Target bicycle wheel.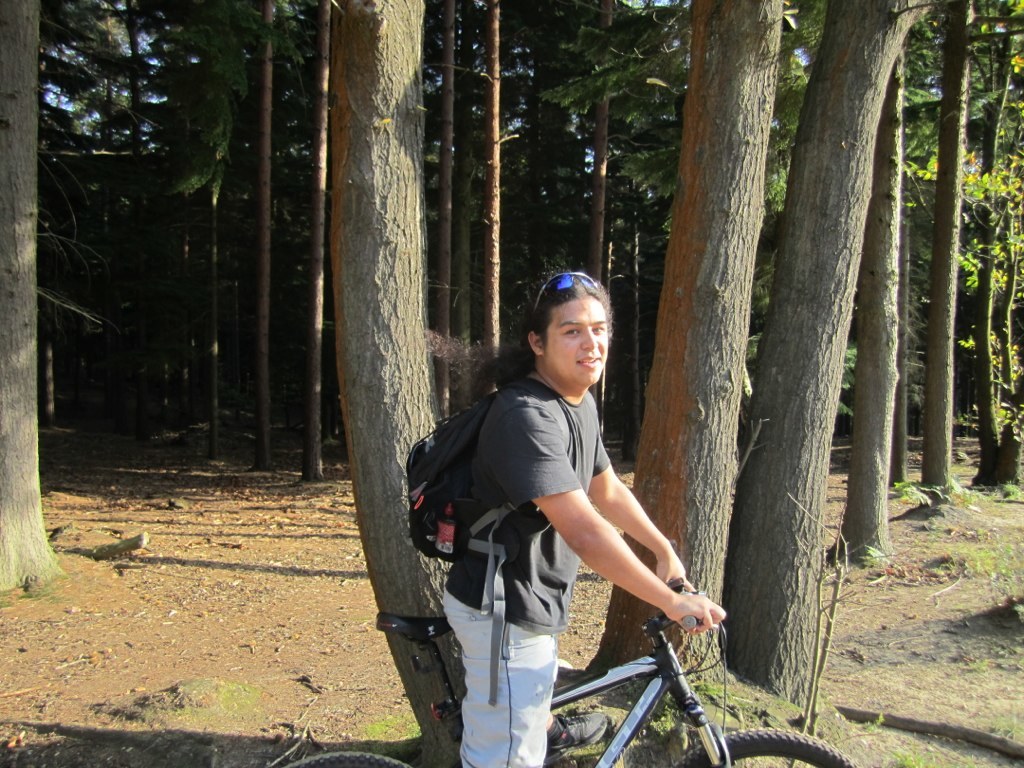
Target region: select_region(674, 729, 861, 767).
